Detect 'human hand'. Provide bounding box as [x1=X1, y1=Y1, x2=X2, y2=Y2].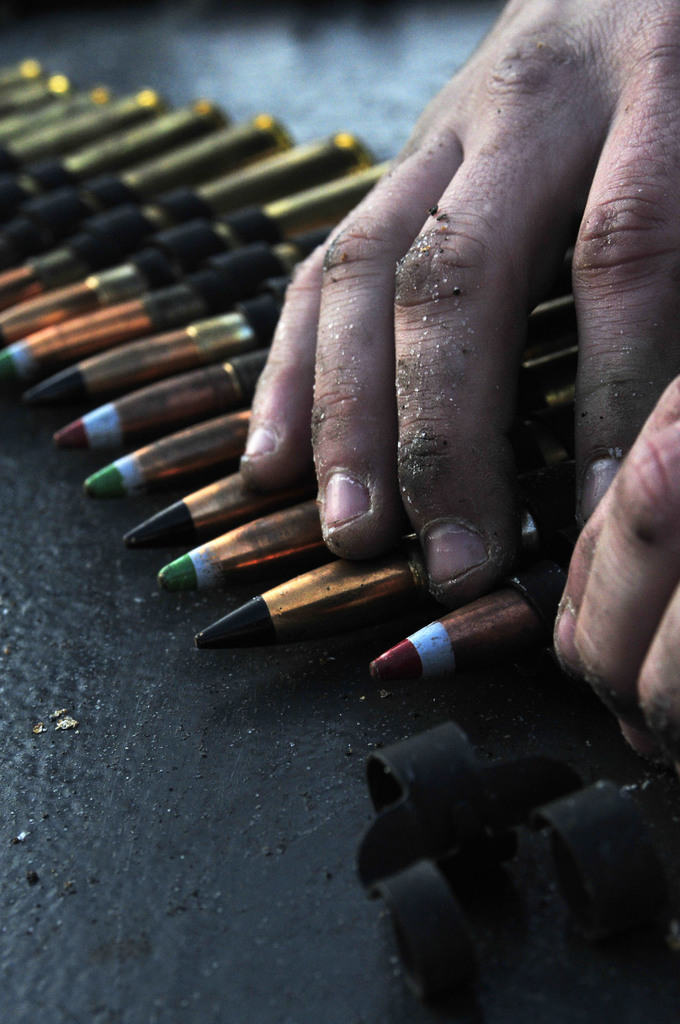
[x1=560, y1=391, x2=678, y2=744].
